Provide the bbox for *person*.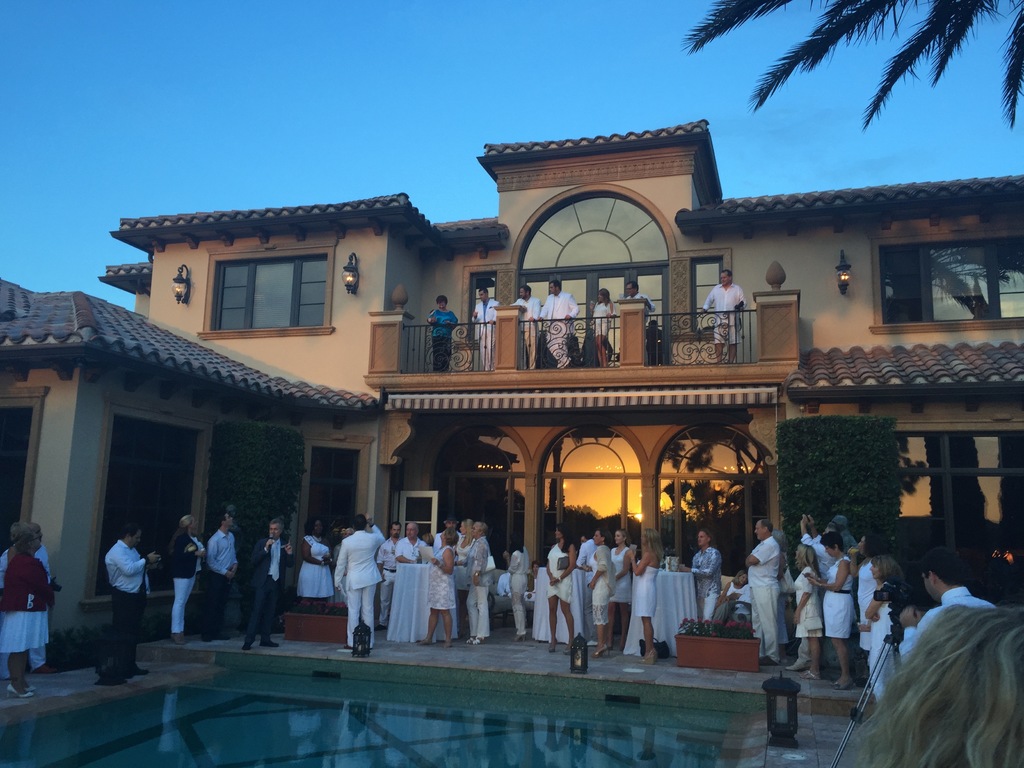
region(384, 515, 434, 647).
